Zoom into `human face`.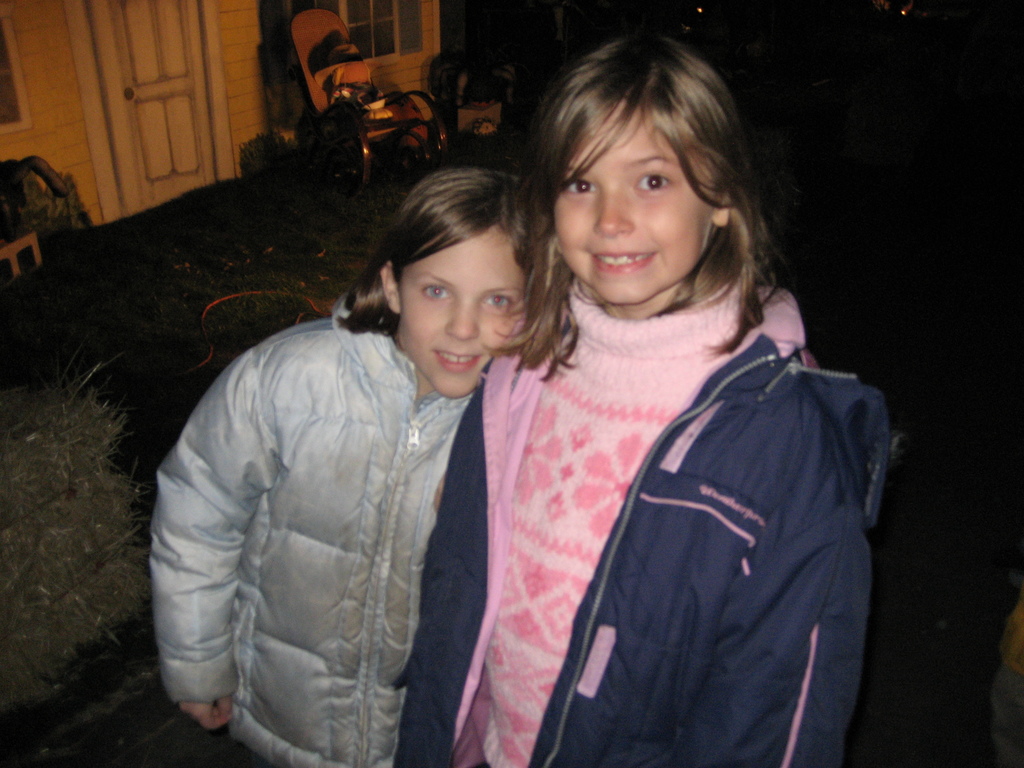
Zoom target: (551, 102, 715, 305).
